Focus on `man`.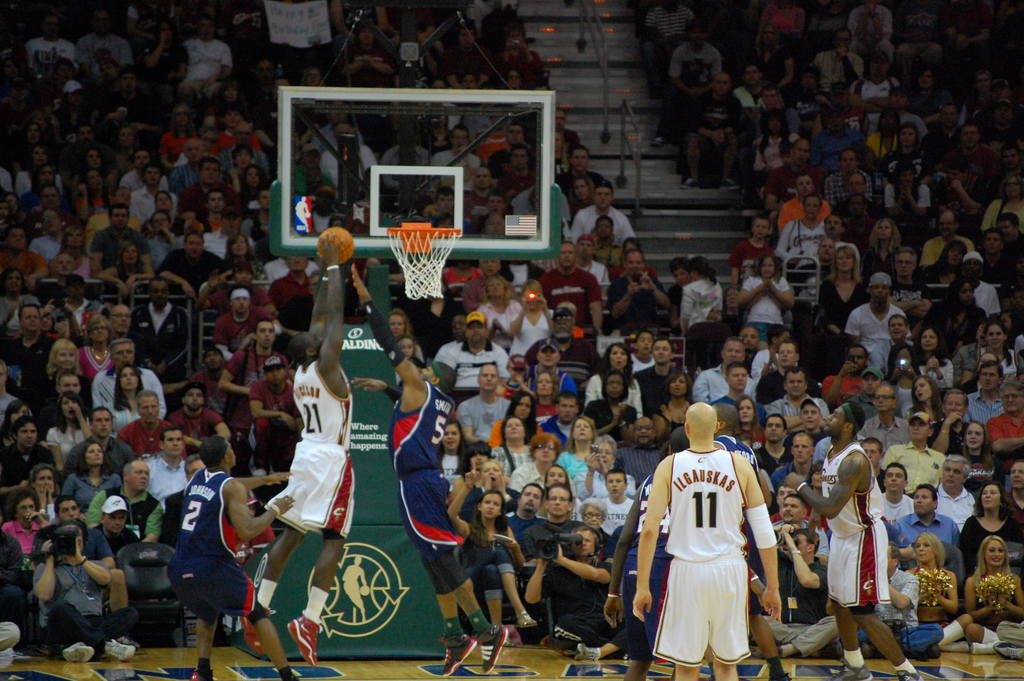
Focused at box(348, 265, 511, 675).
